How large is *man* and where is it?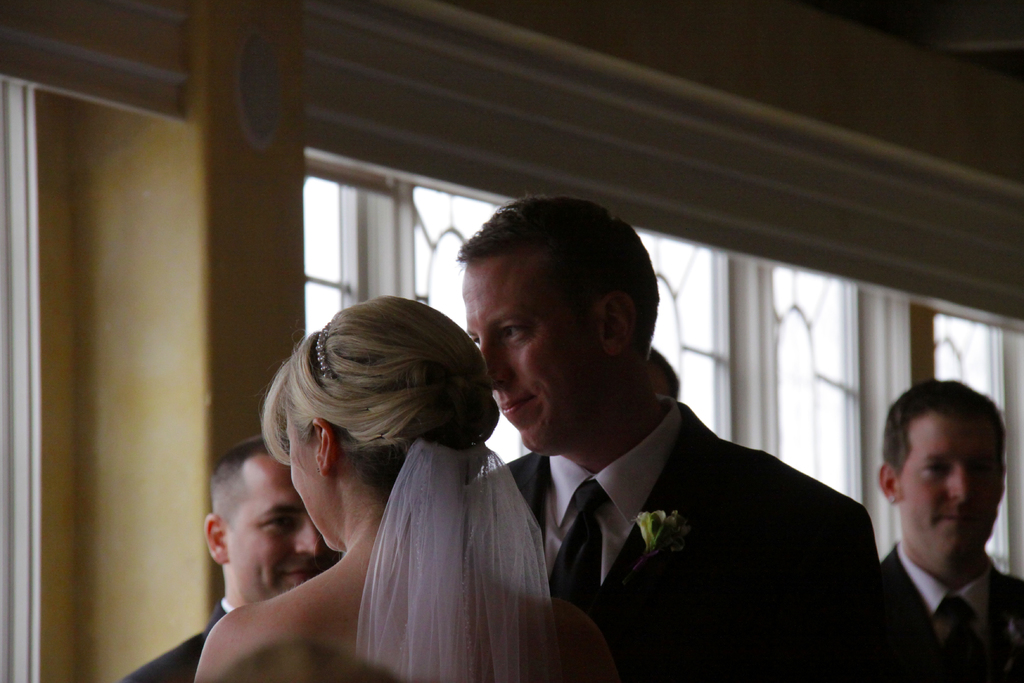
Bounding box: select_region(829, 390, 1023, 682).
